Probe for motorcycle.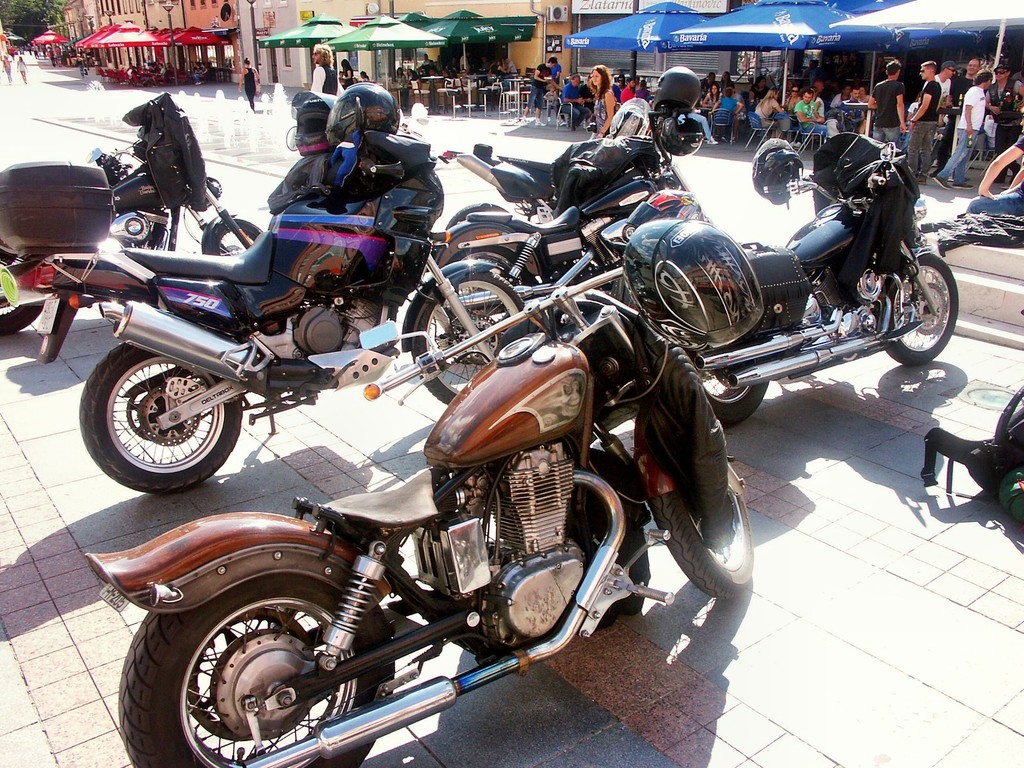
Probe result: Rect(427, 141, 715, 352).
